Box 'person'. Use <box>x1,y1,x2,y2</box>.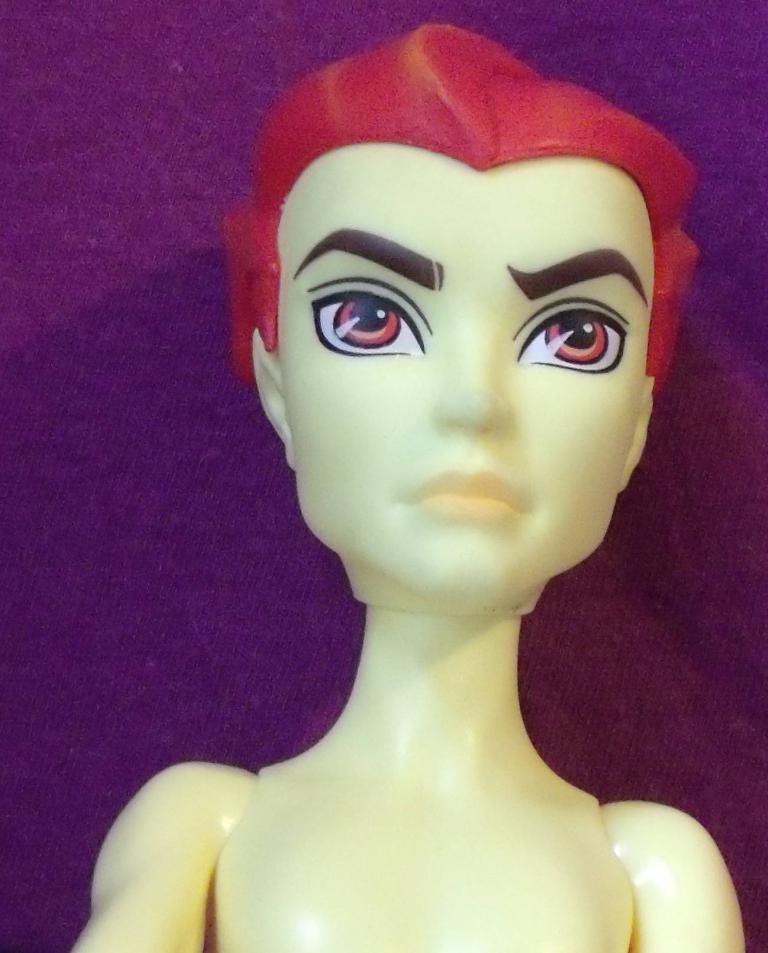
<box>69,0,745,942</box>.
